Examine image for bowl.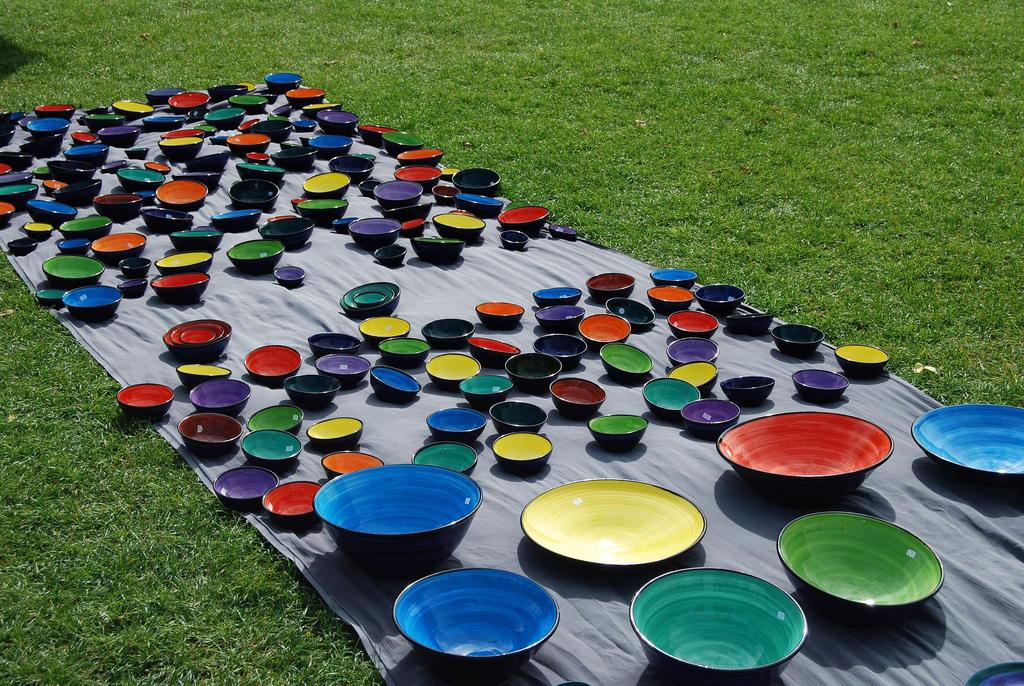
Examination result: BBox(146, 160, 172, 174).
